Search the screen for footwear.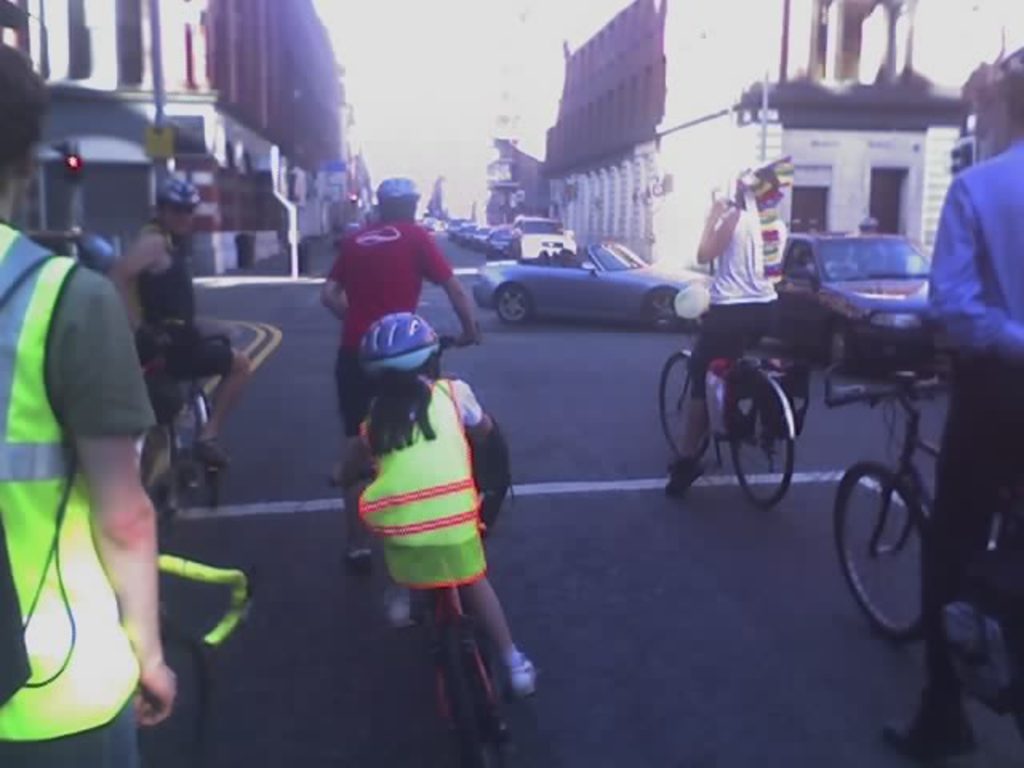
Found at l=344, t=544, r=378, b=581.
